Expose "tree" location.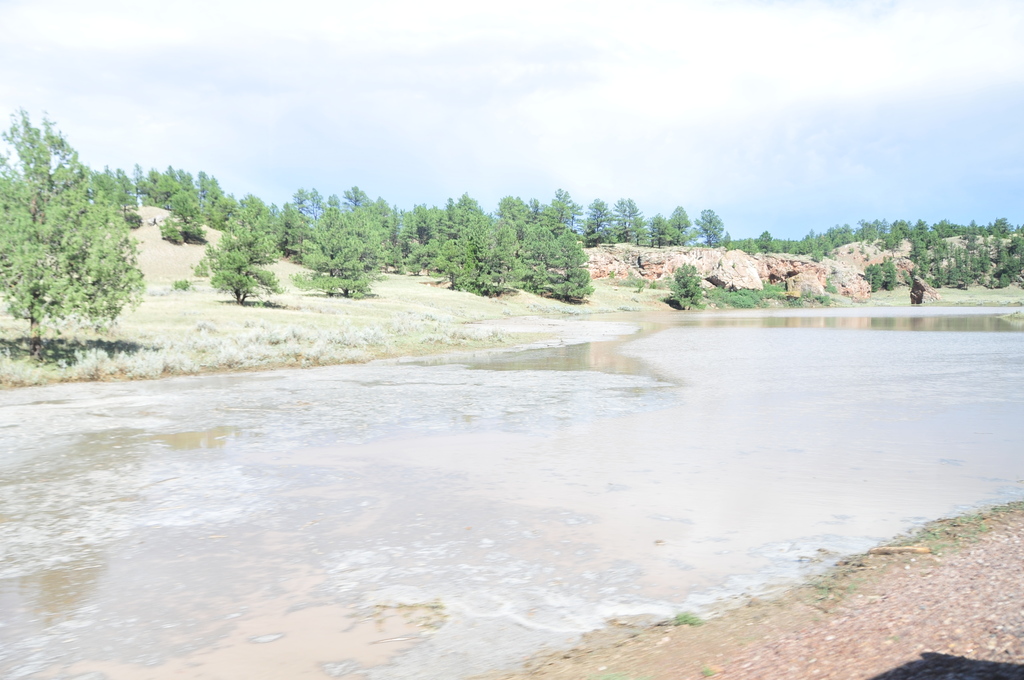
Exposed at box=[614, 196, 637, 241].
